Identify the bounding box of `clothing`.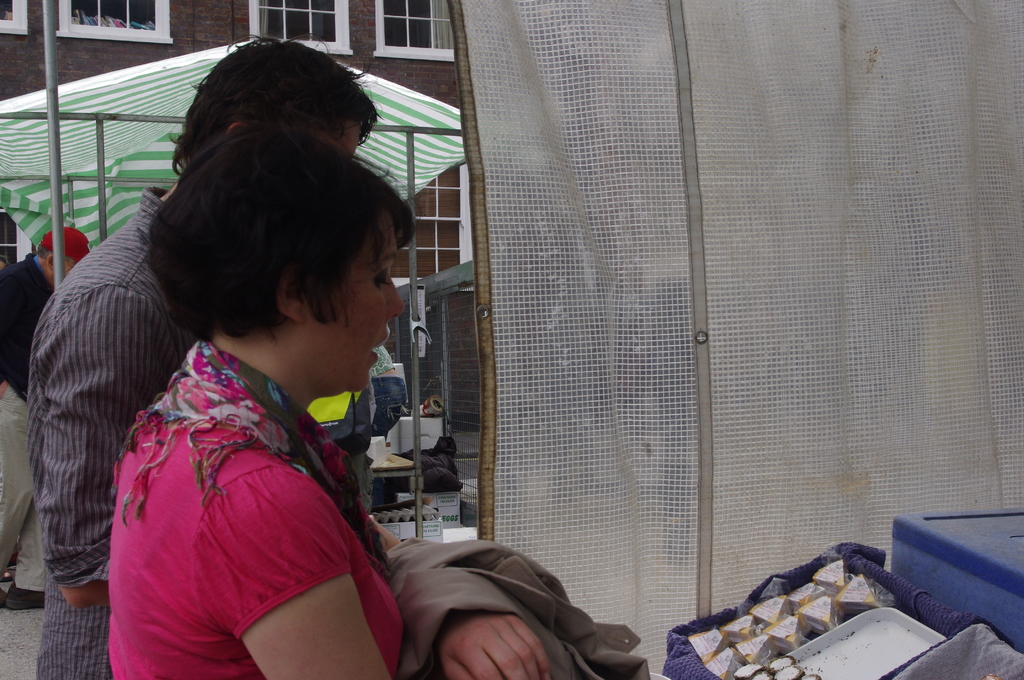
box(24, 182, 198, 679).
